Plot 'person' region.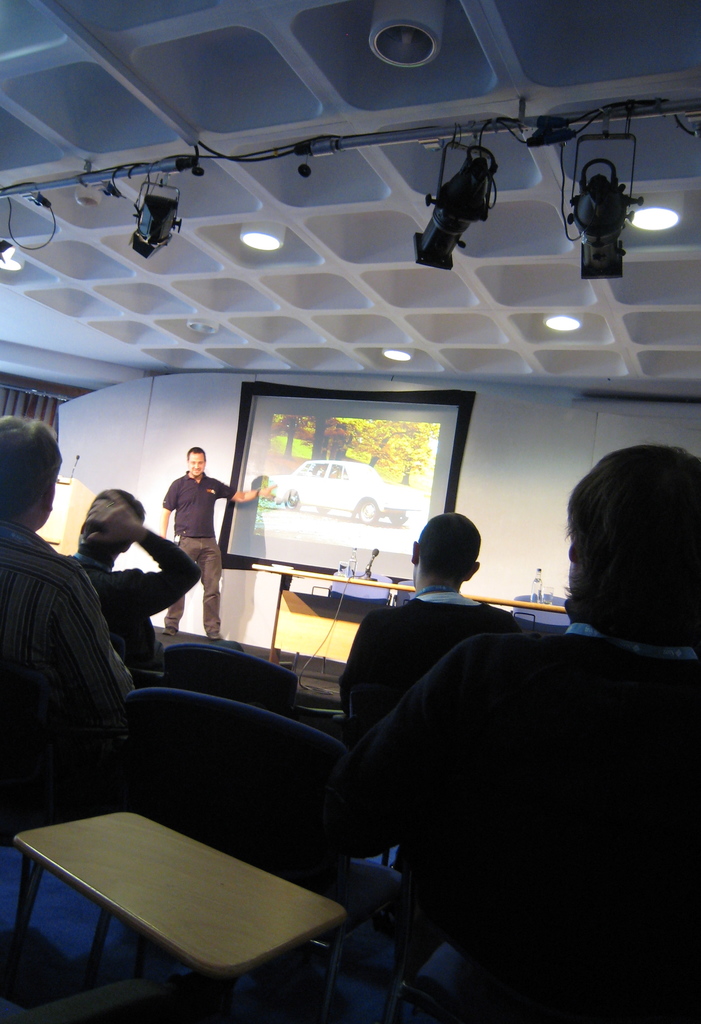
Plotted at [left=342, top=435, right=700, bottom=1020].
